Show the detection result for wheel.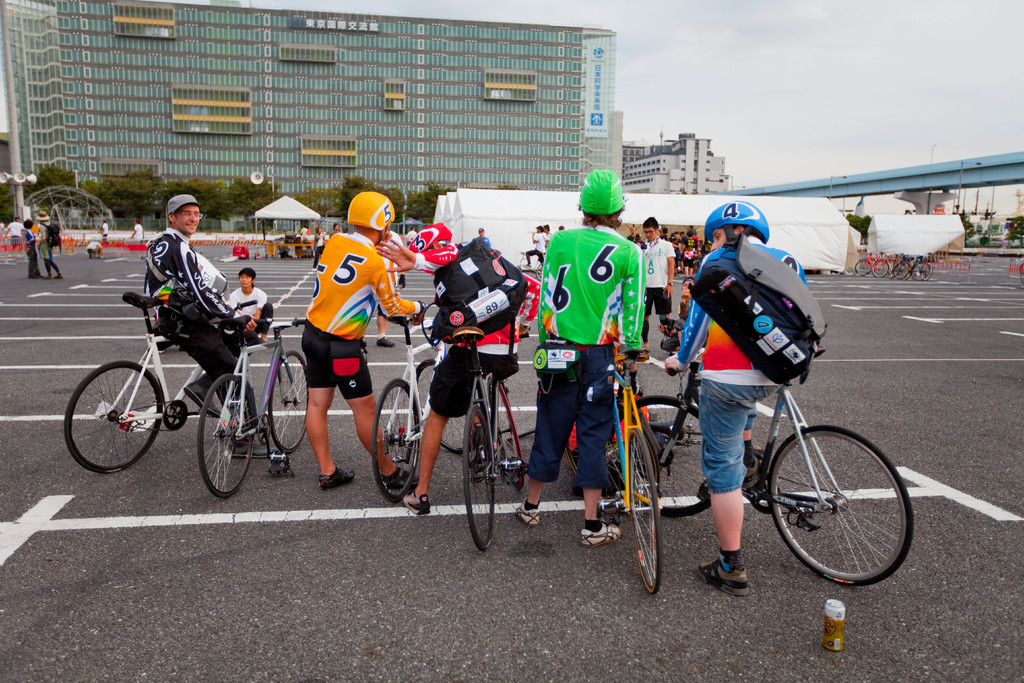
[198, 372, 256, 494].
